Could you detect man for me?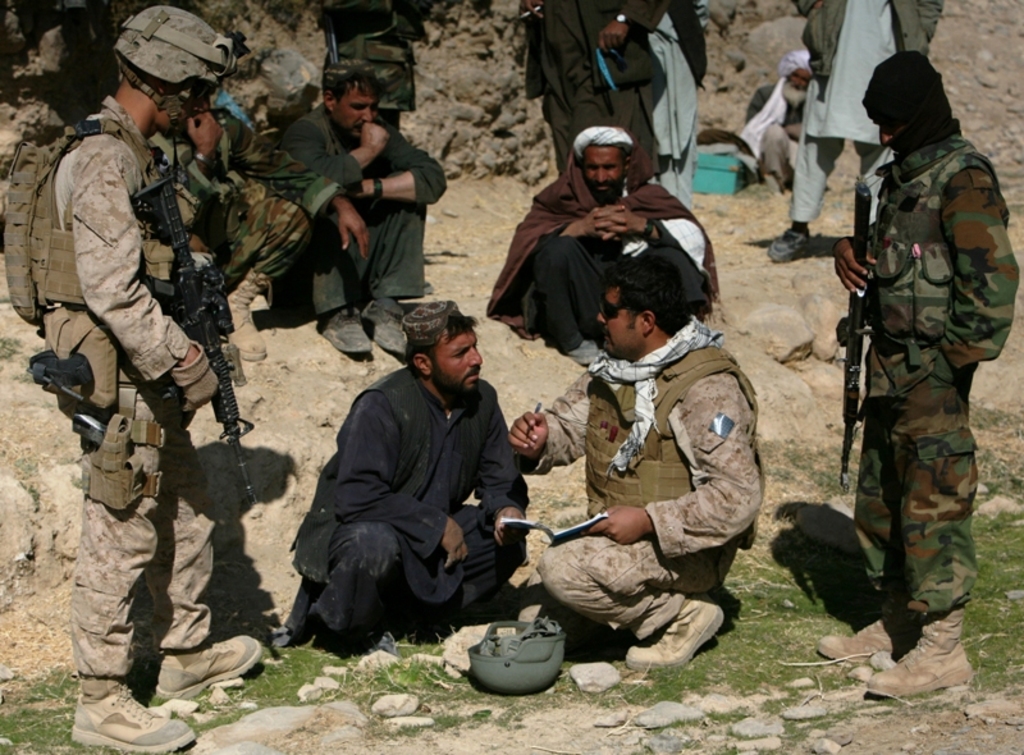
Detection result: bbox(294, 306, 536, 682).
